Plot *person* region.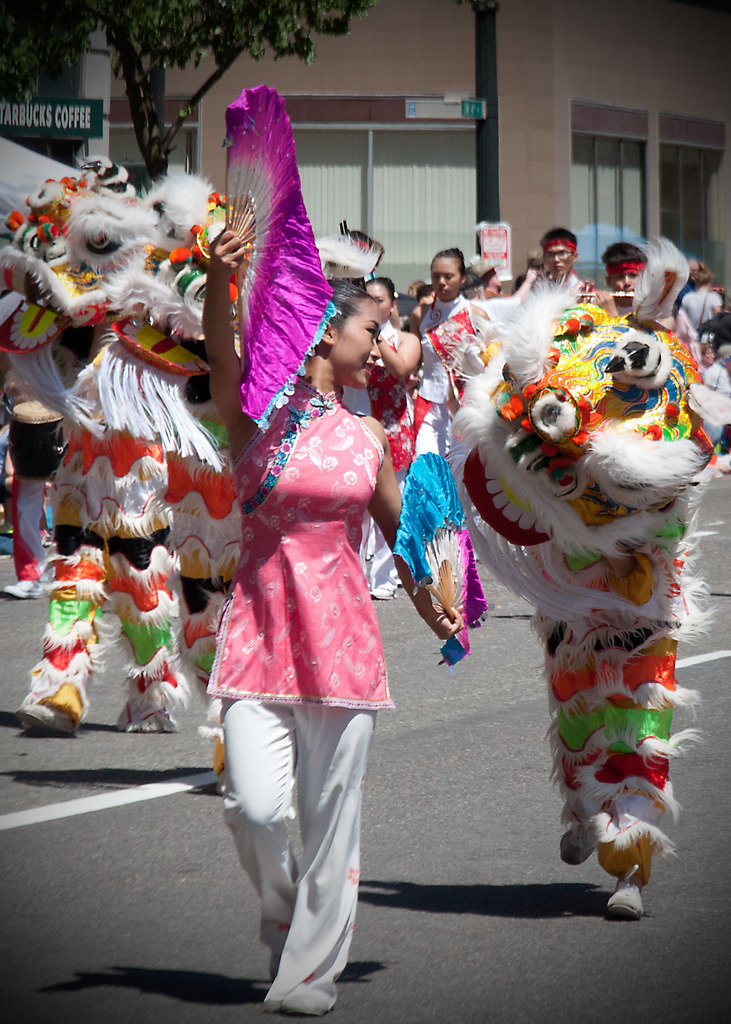
Plotted at <bbox>355, 273, 417, 420</bbox>.
